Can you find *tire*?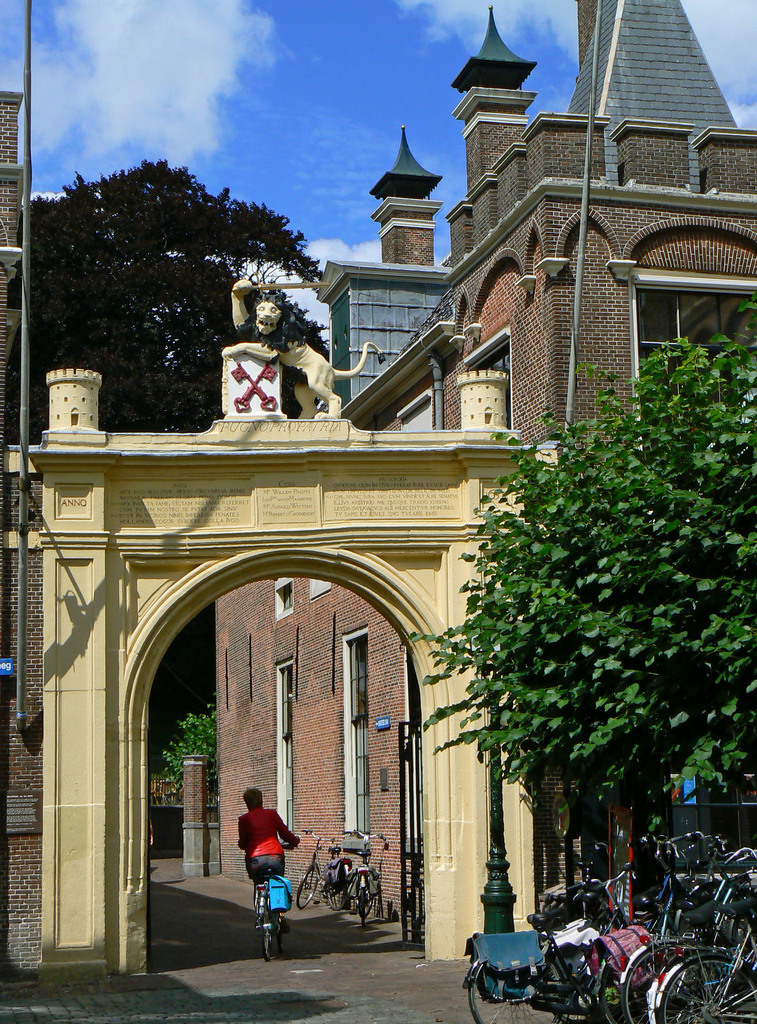
Yes, bounding box: box(665, 957, 756, 1023).
